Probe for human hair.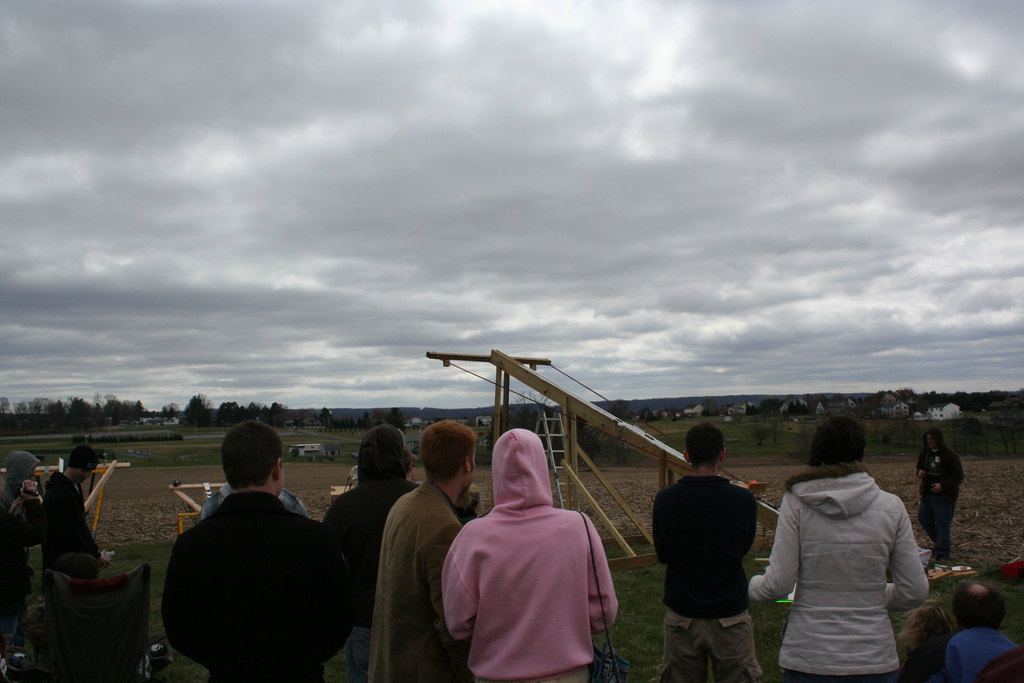
Probe result: crop(808, 415, 870, 472).
